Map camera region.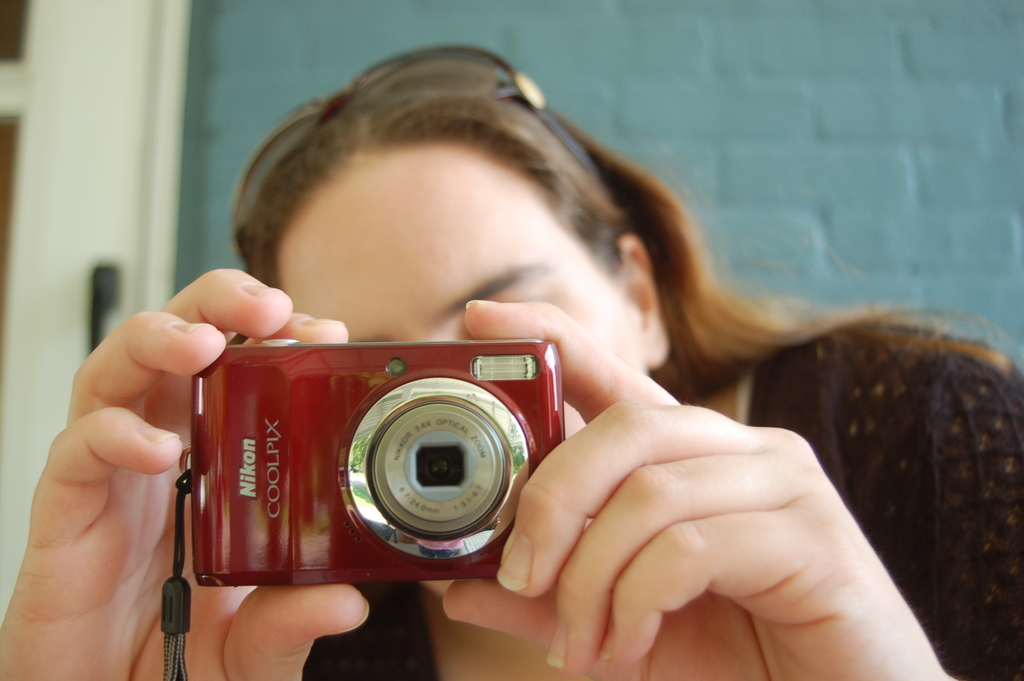
Mapped to left=189, top=335, right=566, bottom=589.
